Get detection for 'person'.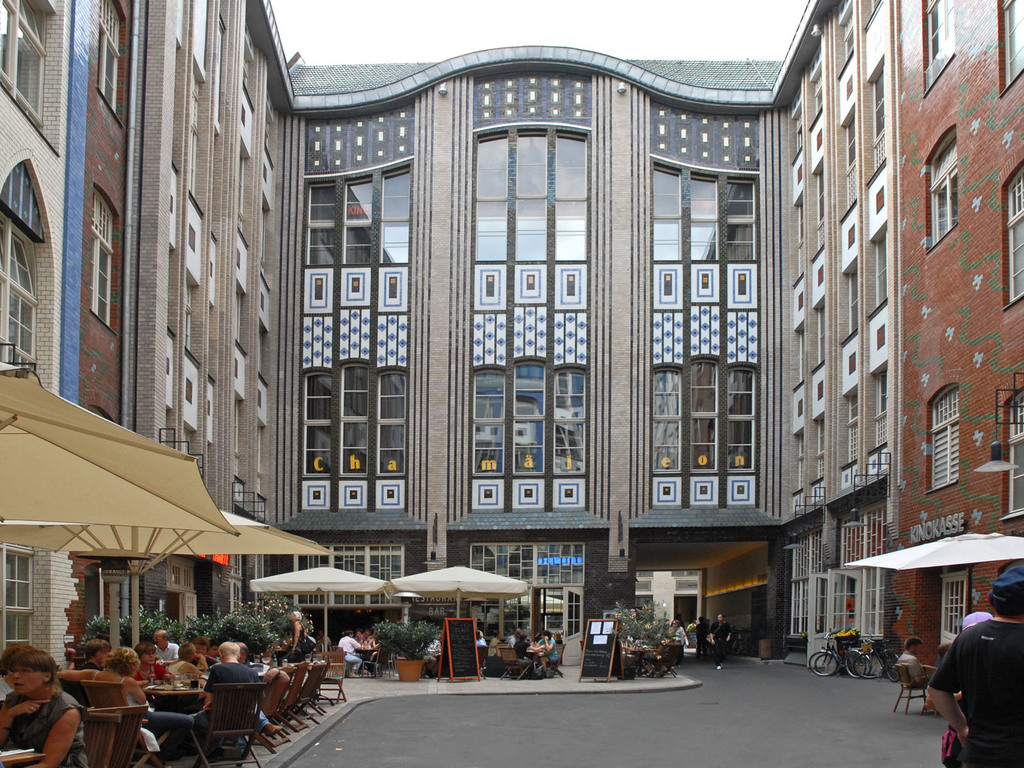
Detection: x1=275, y1=605, x2=310, y2=667.
